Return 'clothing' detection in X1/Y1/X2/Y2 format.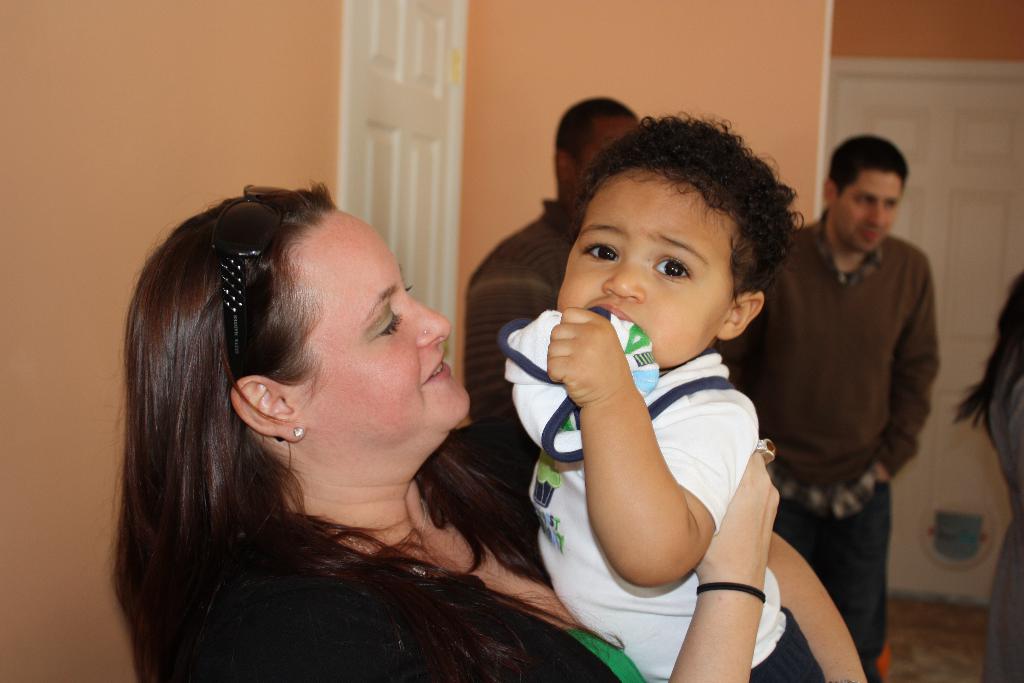
765/171/950/610.
